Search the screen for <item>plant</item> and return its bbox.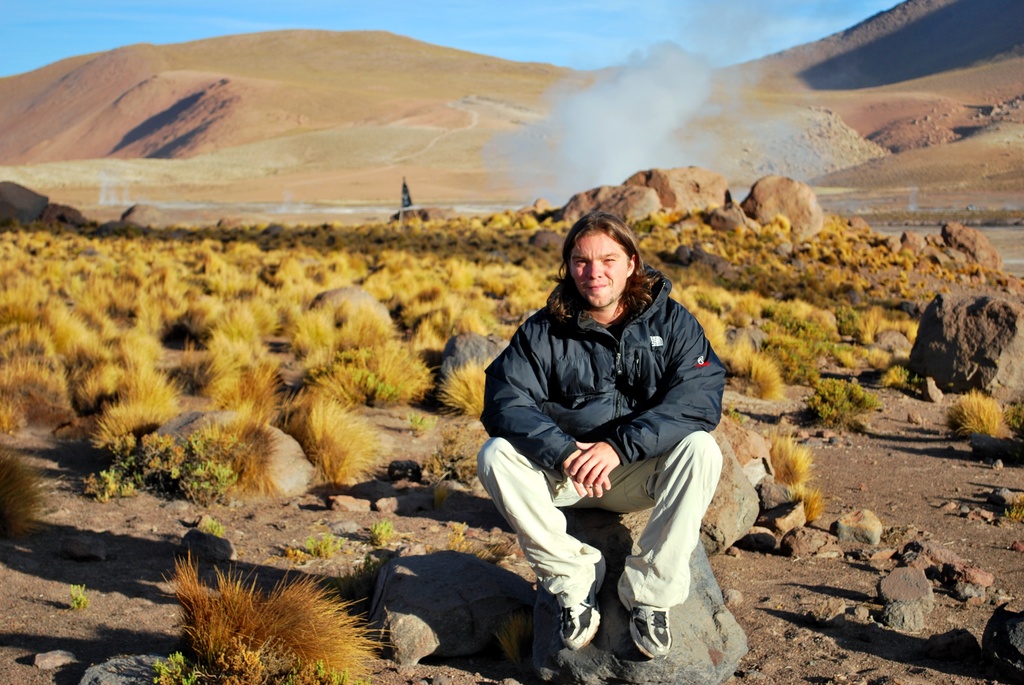
Found: locate(198, 516, 231, 539).
